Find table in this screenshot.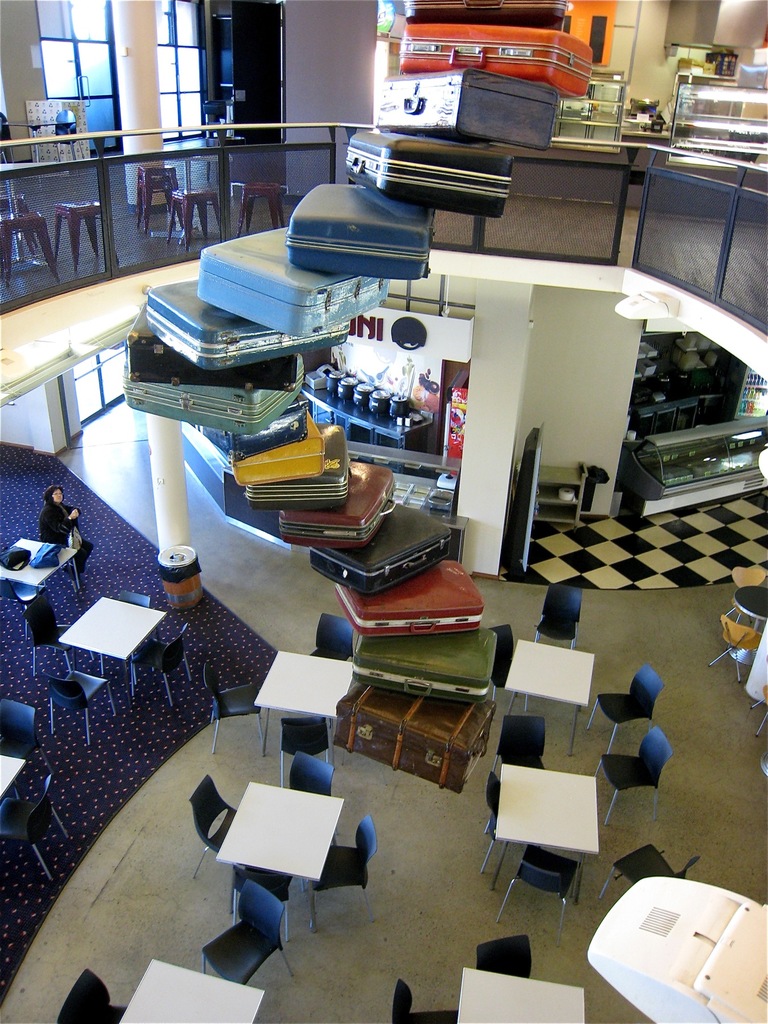
The bounding box for table is Rect(215, 785, 346, 932).
